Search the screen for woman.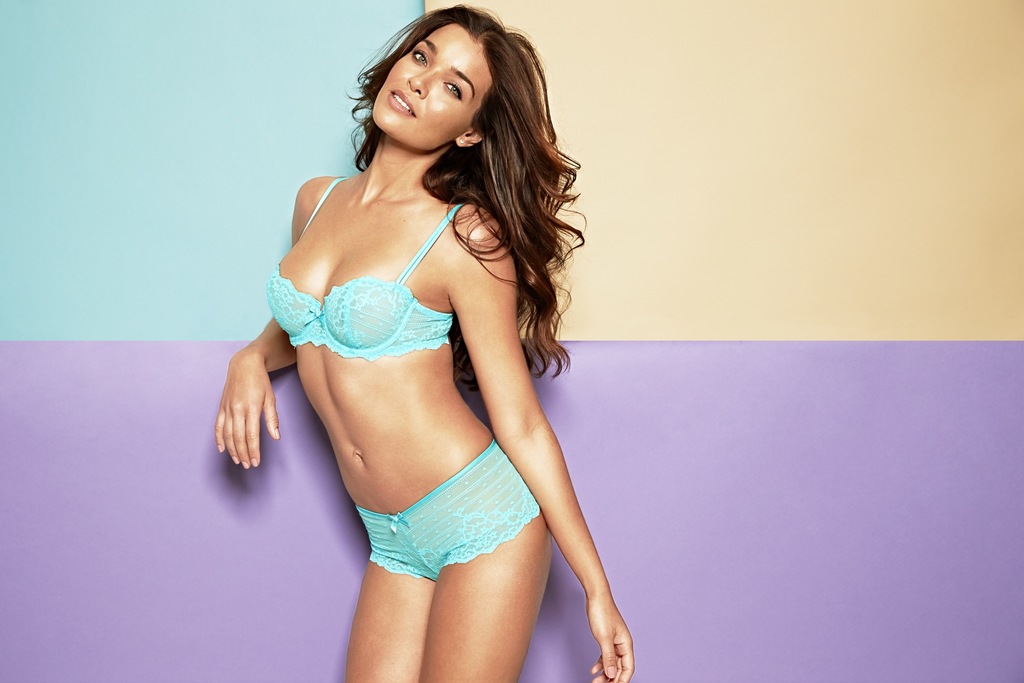
Found at 204/0/645/682.
